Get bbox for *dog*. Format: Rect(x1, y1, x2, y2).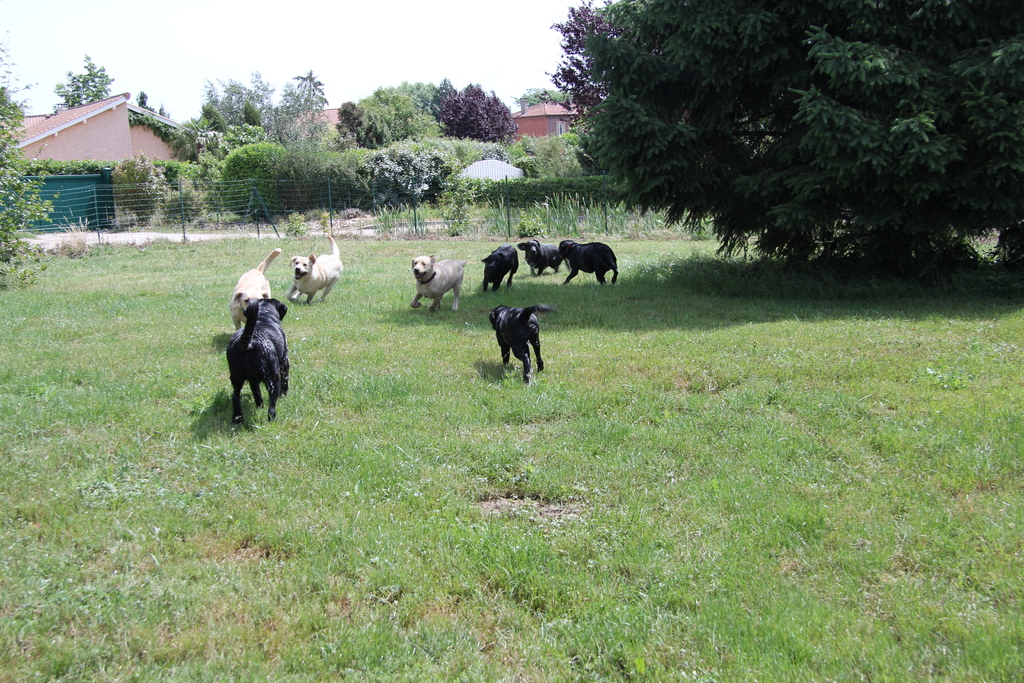
Rect(478, 243, 518, 292).
